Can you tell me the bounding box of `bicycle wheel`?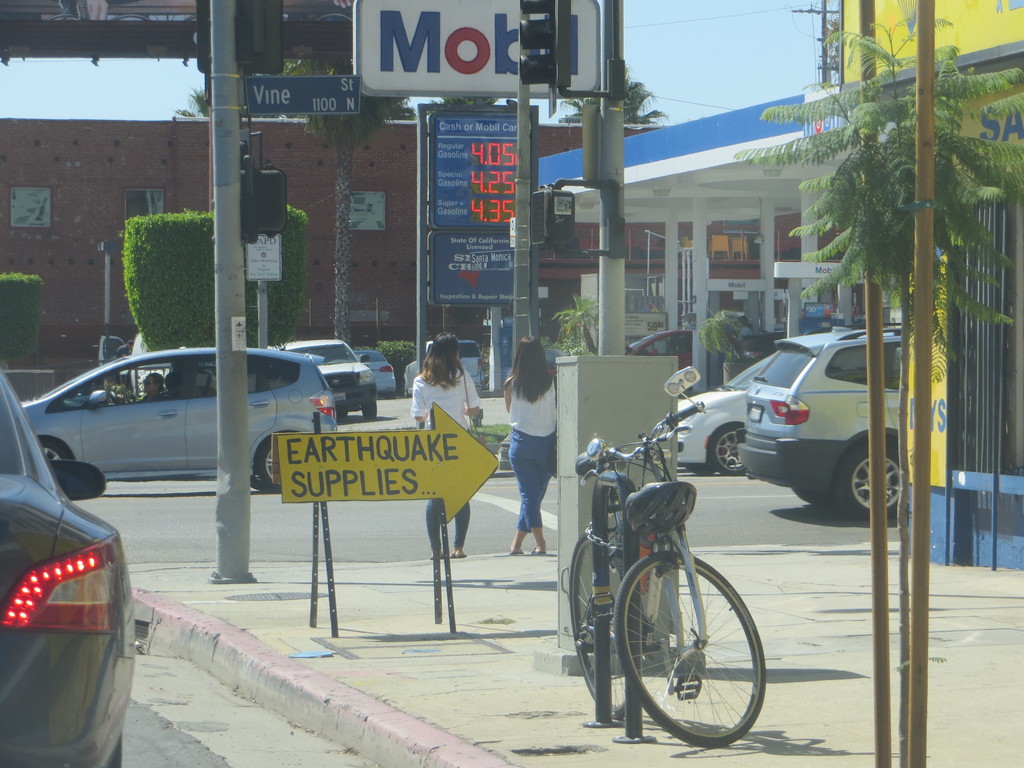
(610,549,768,755).
